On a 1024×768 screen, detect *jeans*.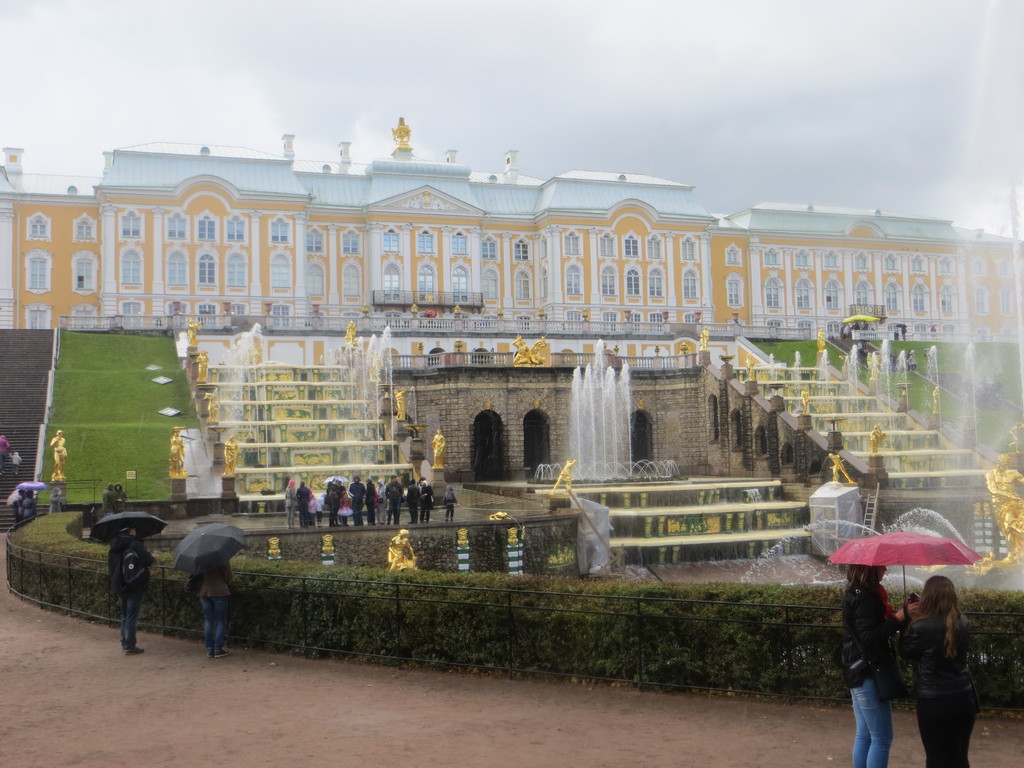
[842, 681, 890, 767].
